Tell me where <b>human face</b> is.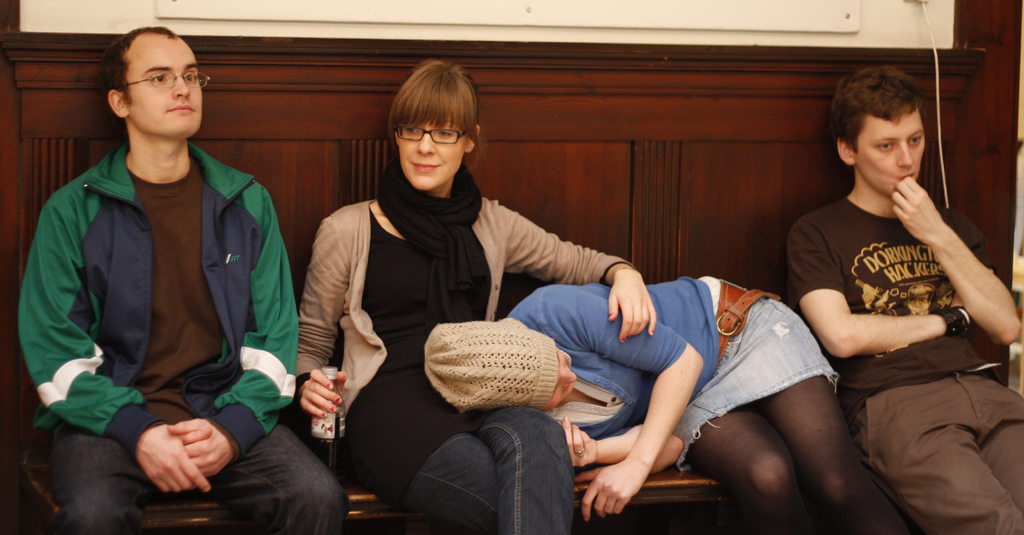
<b>human face</b> is at 551 350 580 413.
